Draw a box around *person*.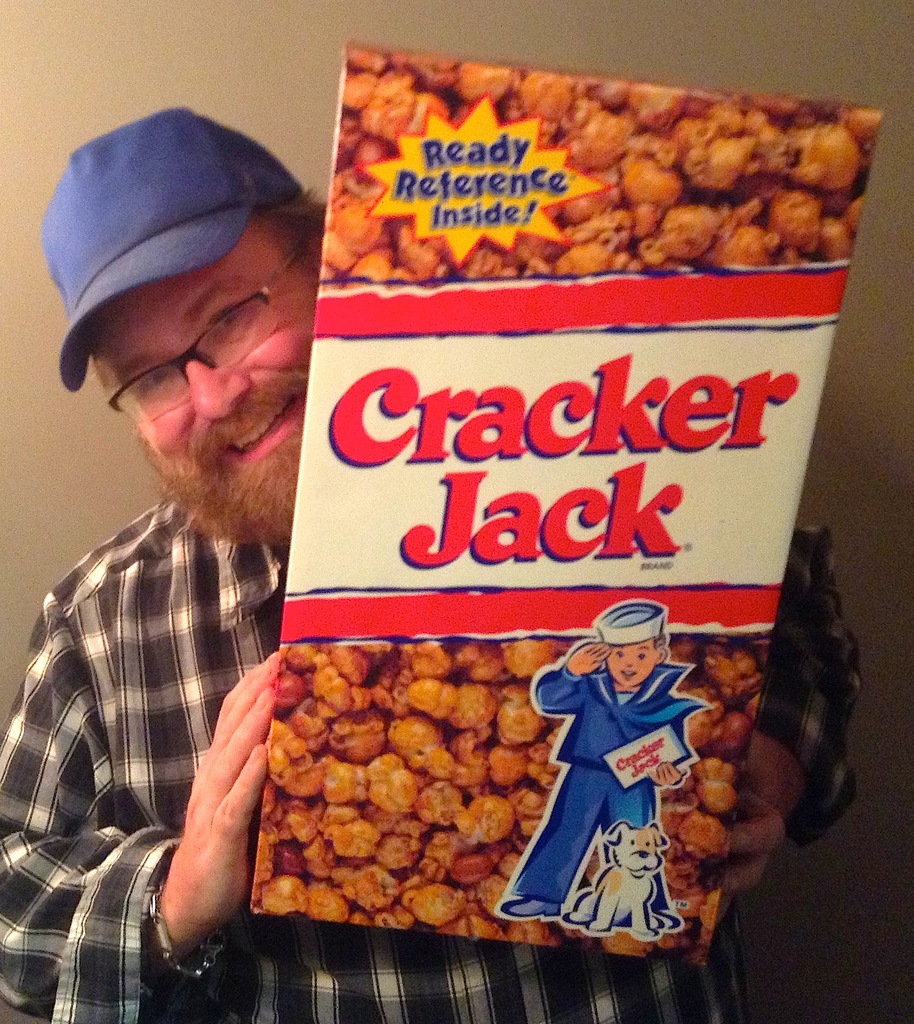
select_region(0, 109, 864, 1023).
